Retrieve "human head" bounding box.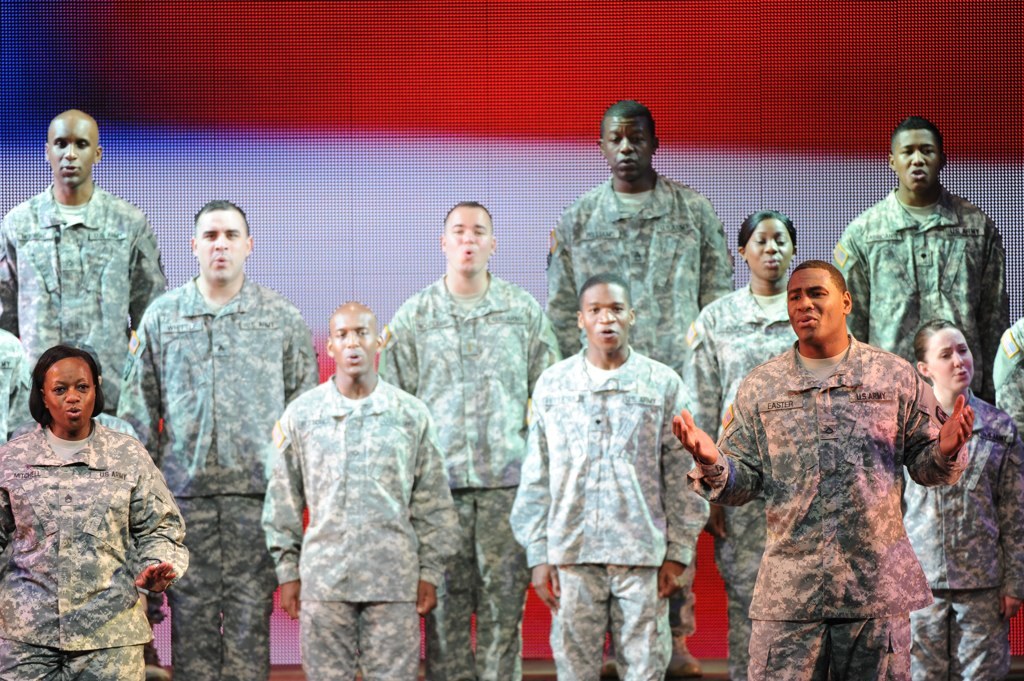
Bounding box: box=[191, 200, 252, 282].
